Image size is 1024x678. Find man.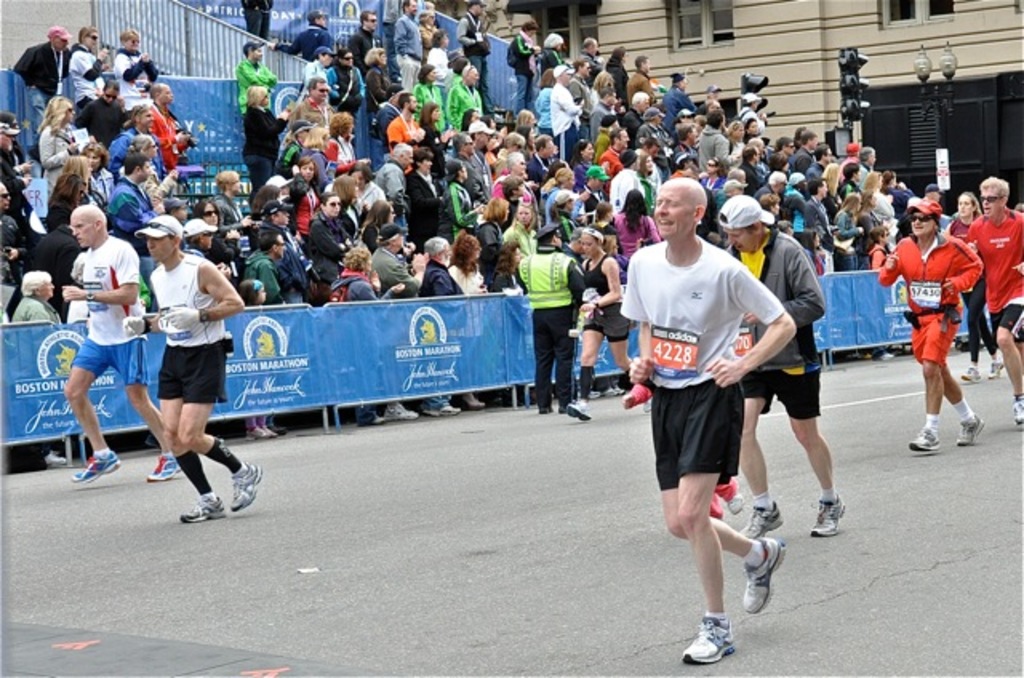
293, 75, 336, 123.
